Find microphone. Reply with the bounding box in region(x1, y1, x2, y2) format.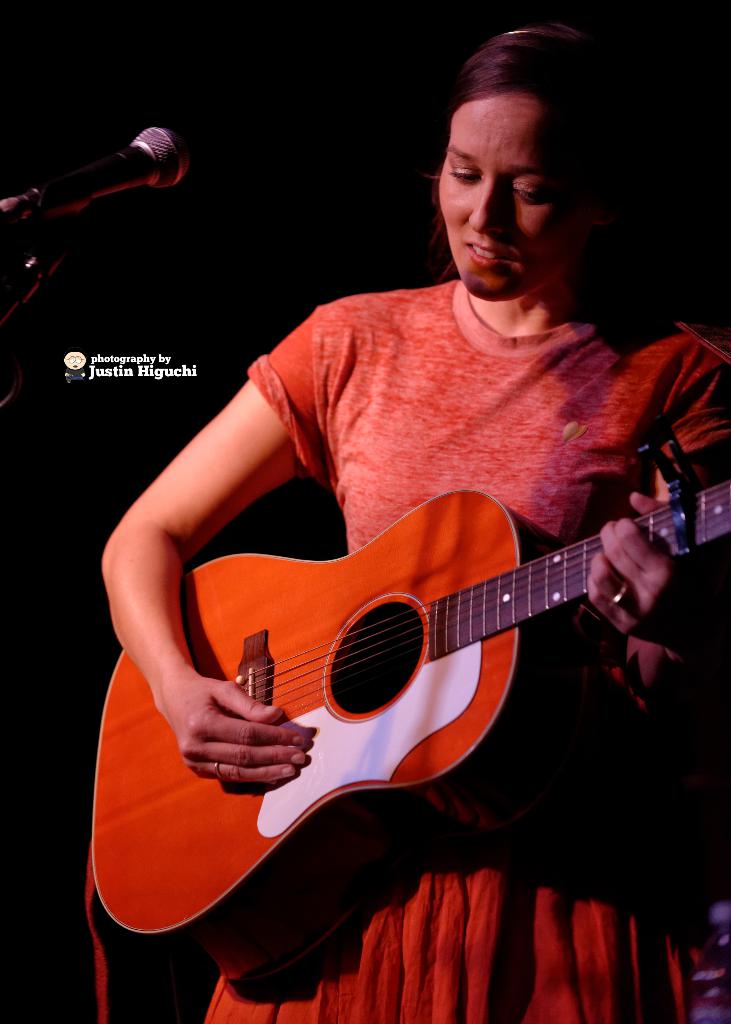
region(17, 118, 195, 252).
